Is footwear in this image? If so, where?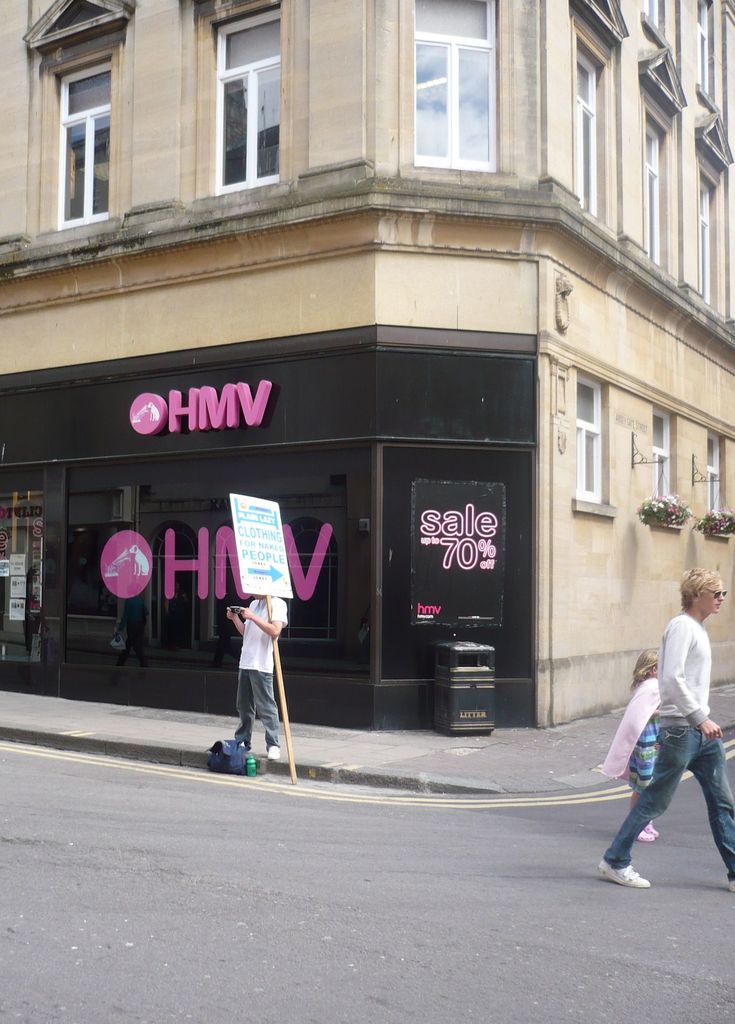
Yes, at x1=267 y1=745 x2=282 y2=762.
